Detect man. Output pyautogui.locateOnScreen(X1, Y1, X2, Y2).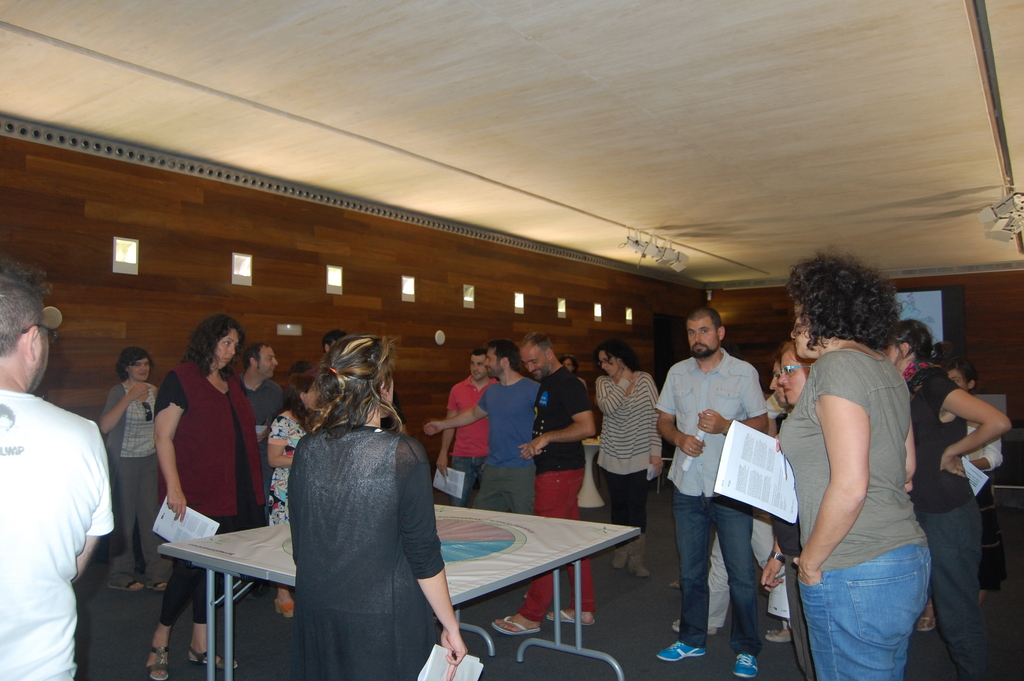
pyautogui.locateOnScreen(236, 343, 287, 516).
